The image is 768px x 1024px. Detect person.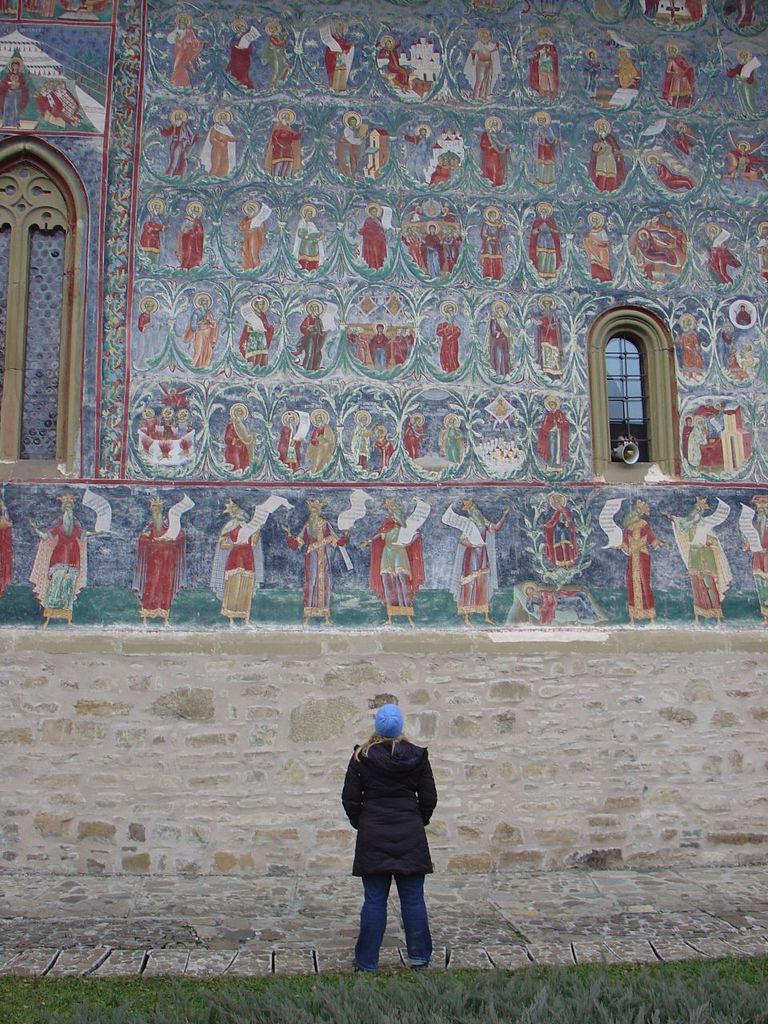
Detection: (218, 500, 262, 629).
